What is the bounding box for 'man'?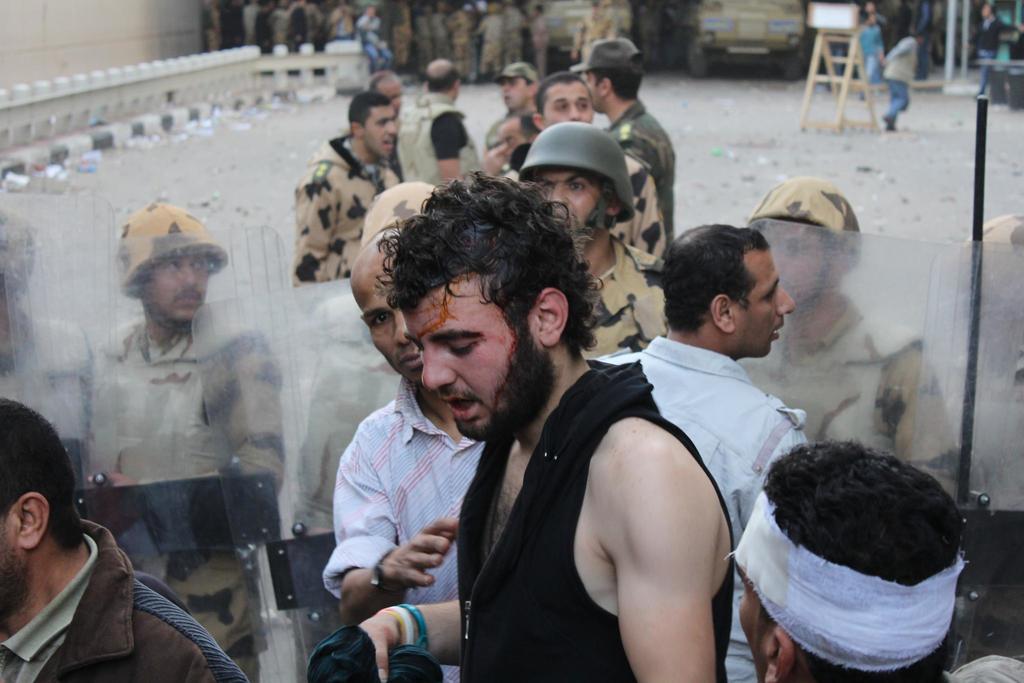
[left=0, top=397, right=251, bottom=682].
